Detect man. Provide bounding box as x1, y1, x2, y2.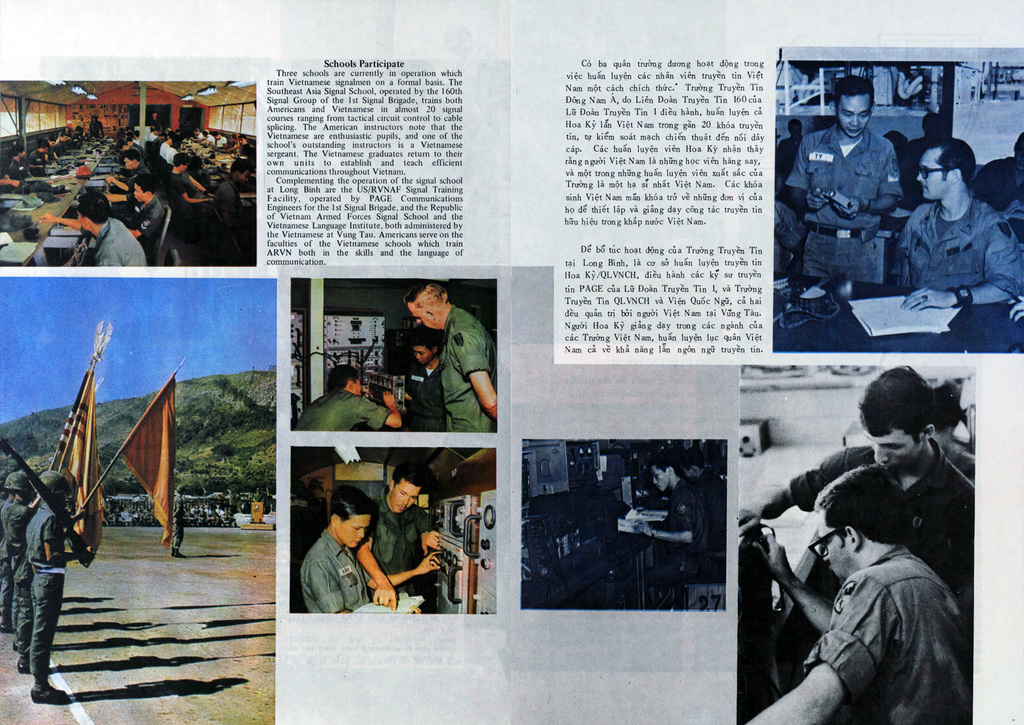
968, 131, 1023, 218.
